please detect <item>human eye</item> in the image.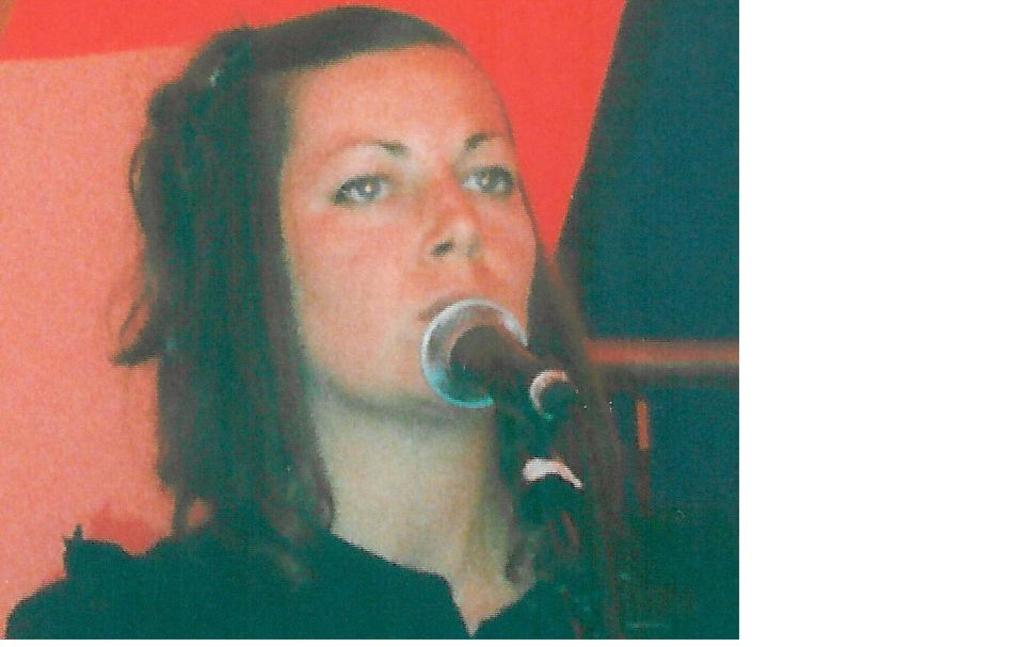
326/164/397/205.
